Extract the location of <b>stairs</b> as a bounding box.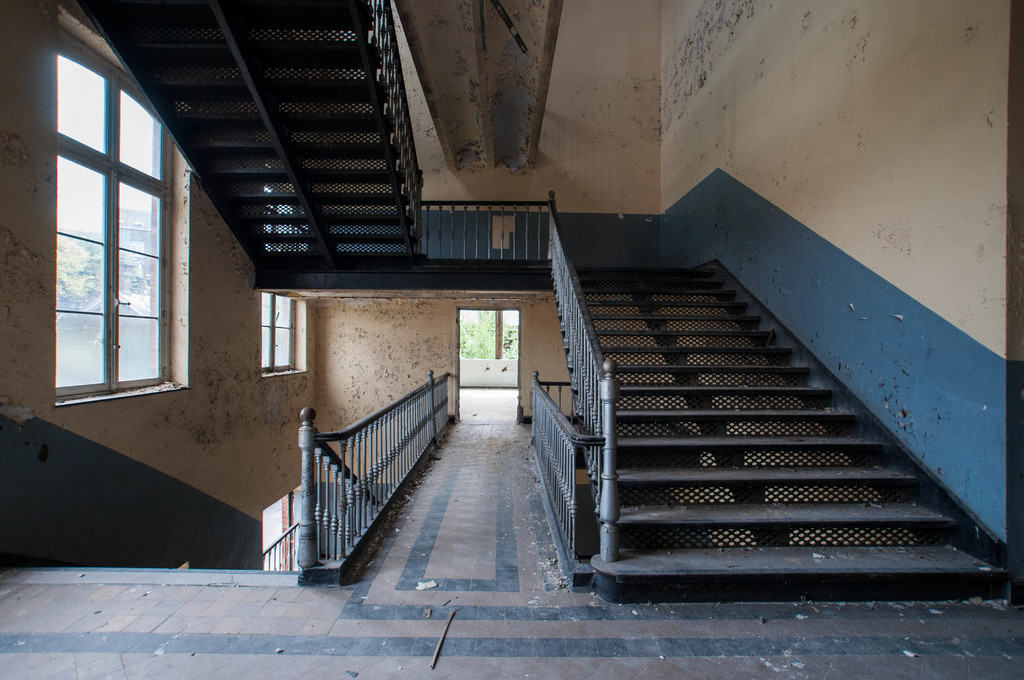
<bbox>580, 248, 984, 588</bbox>.
